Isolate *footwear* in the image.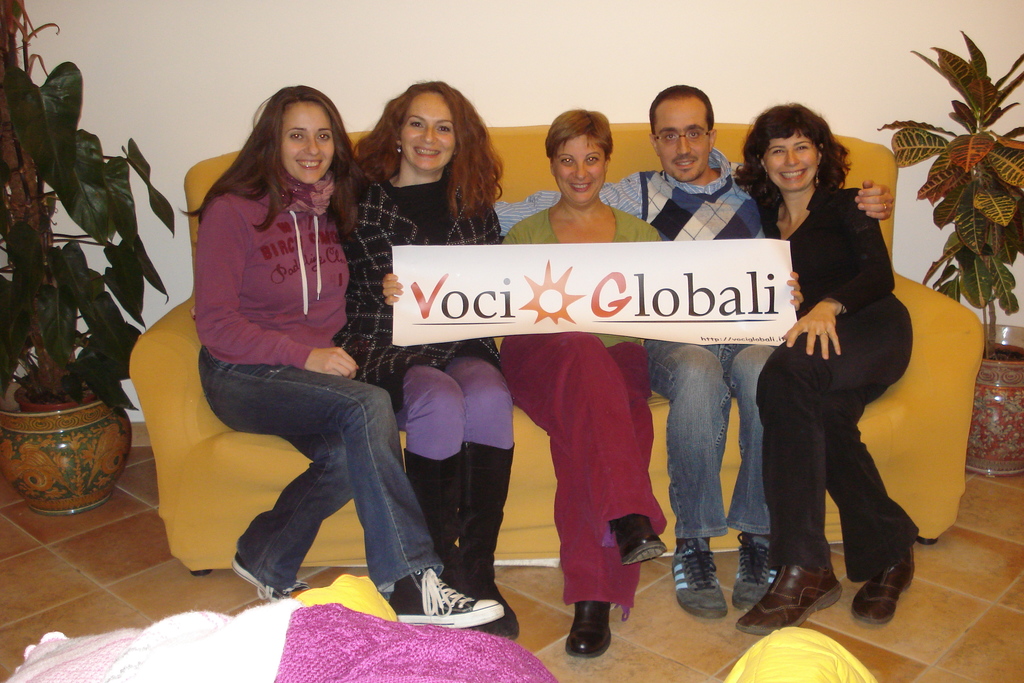
Isolated region: bbox(223, 543, 308, 602).
